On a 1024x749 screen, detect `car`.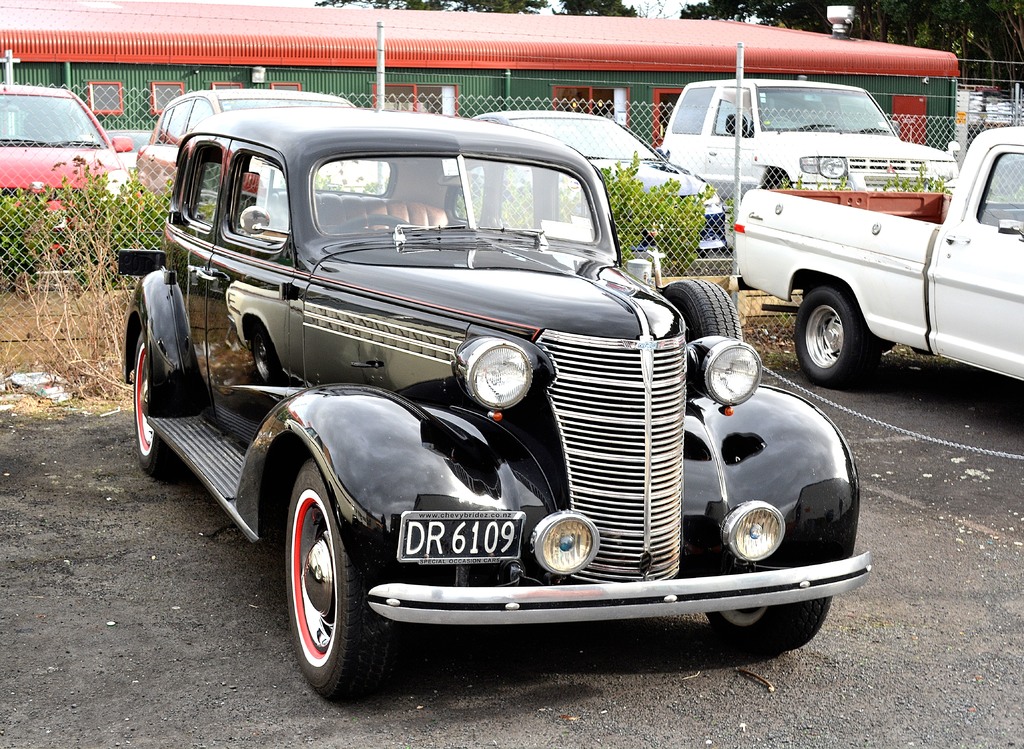
[109, 106, 887, 748].
